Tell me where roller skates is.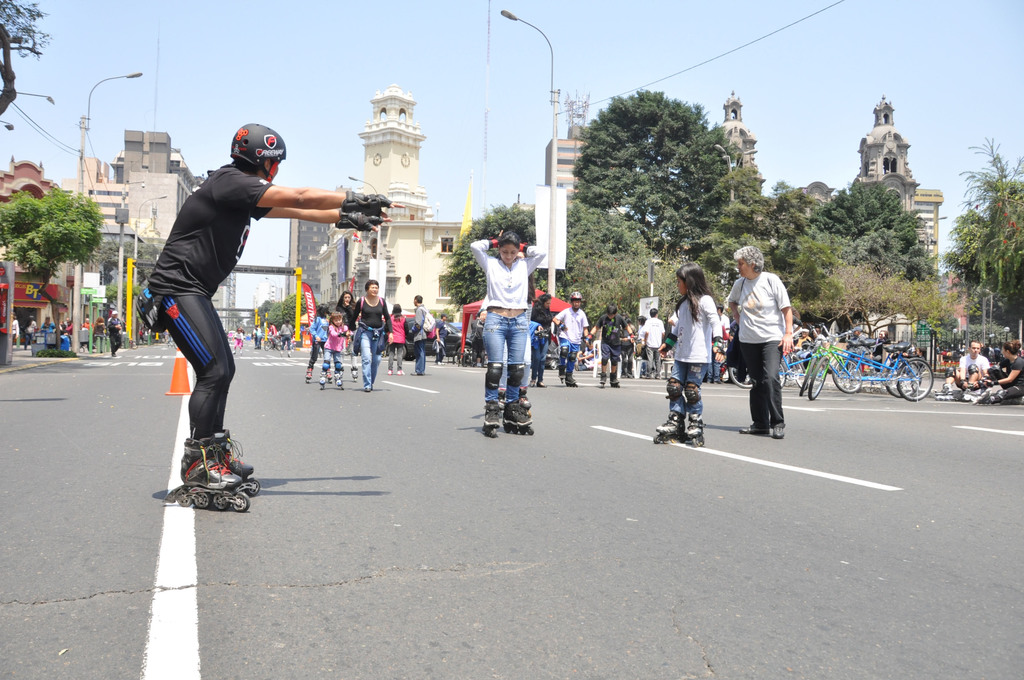
roller skates is at [x1=655, y1=414, x2=686, y2=446].
